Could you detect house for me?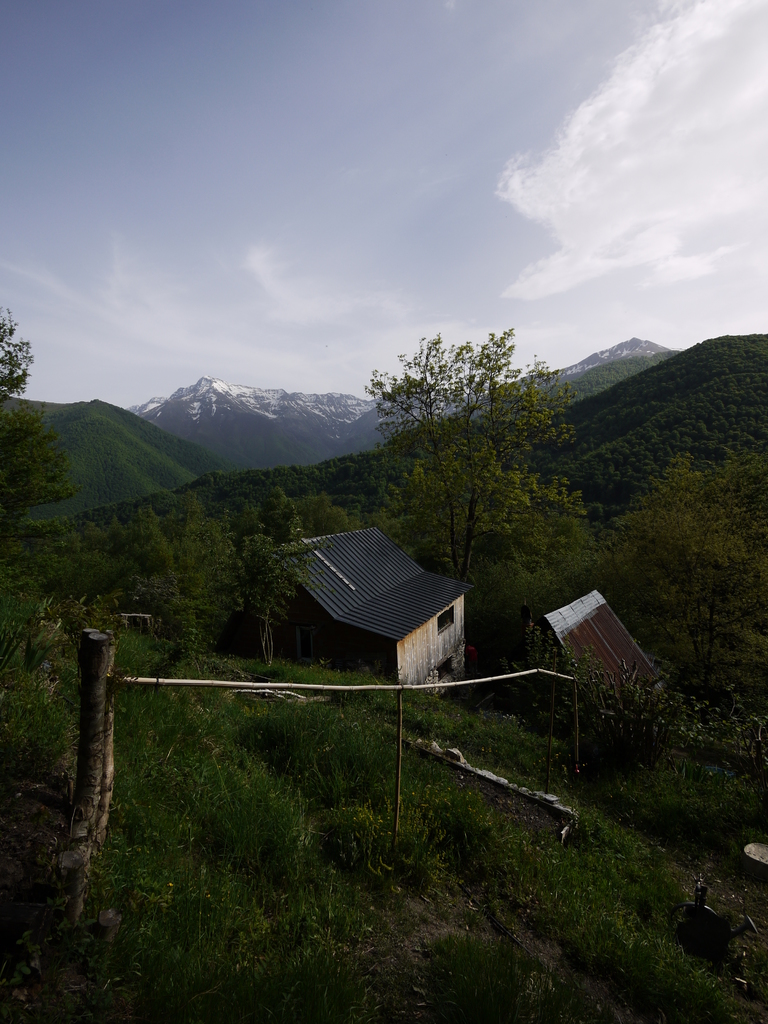
Detection result: crop(278, 514, 488, 692).
